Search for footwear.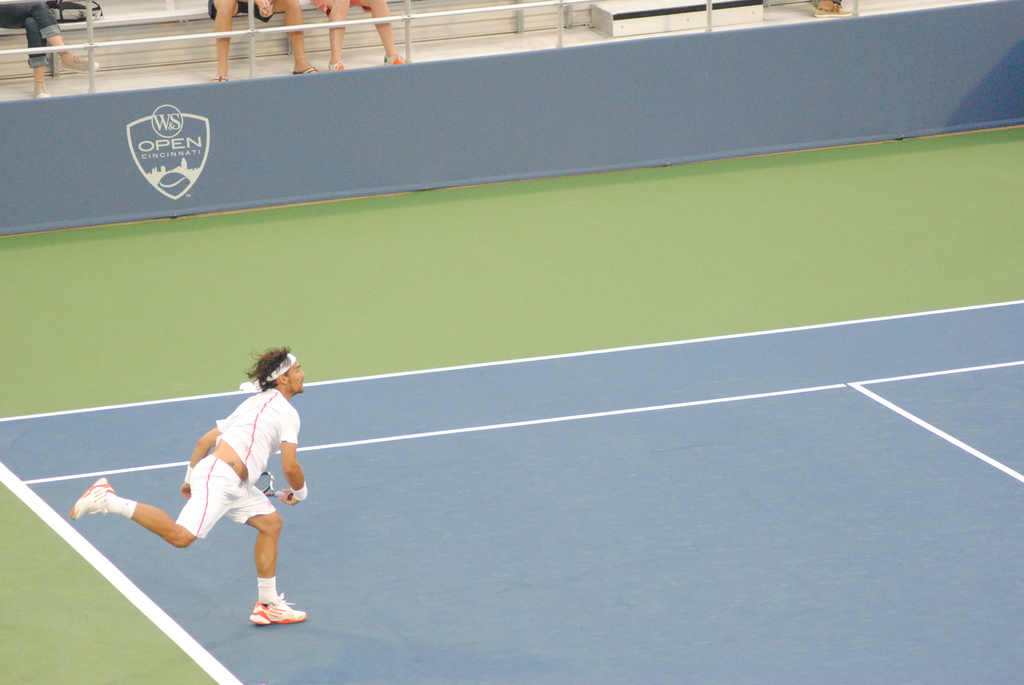
Found at rect(70, 474, 111, 523).
